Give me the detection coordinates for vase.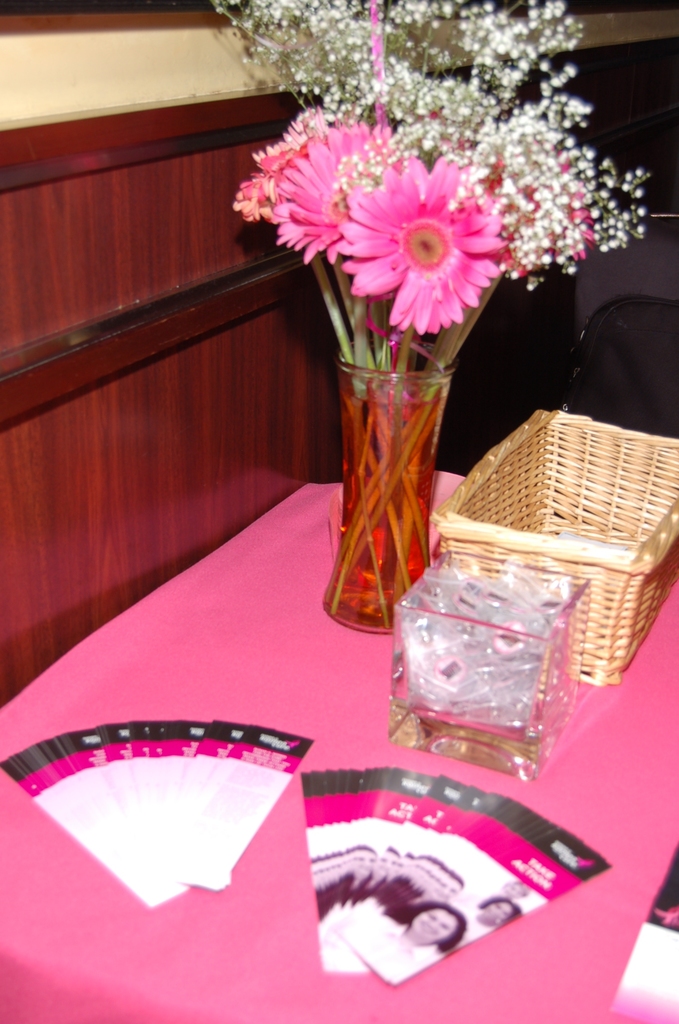
(322, 351, 454, 633).
